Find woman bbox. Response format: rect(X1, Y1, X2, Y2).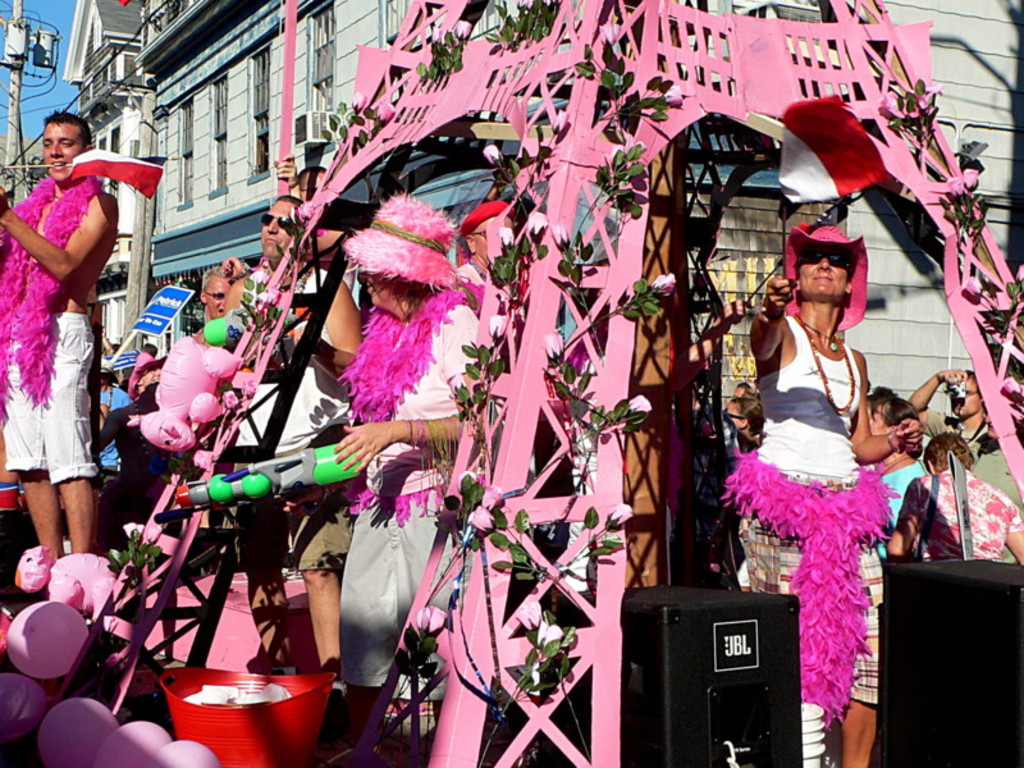
rect(95, 352, 170, 552).
